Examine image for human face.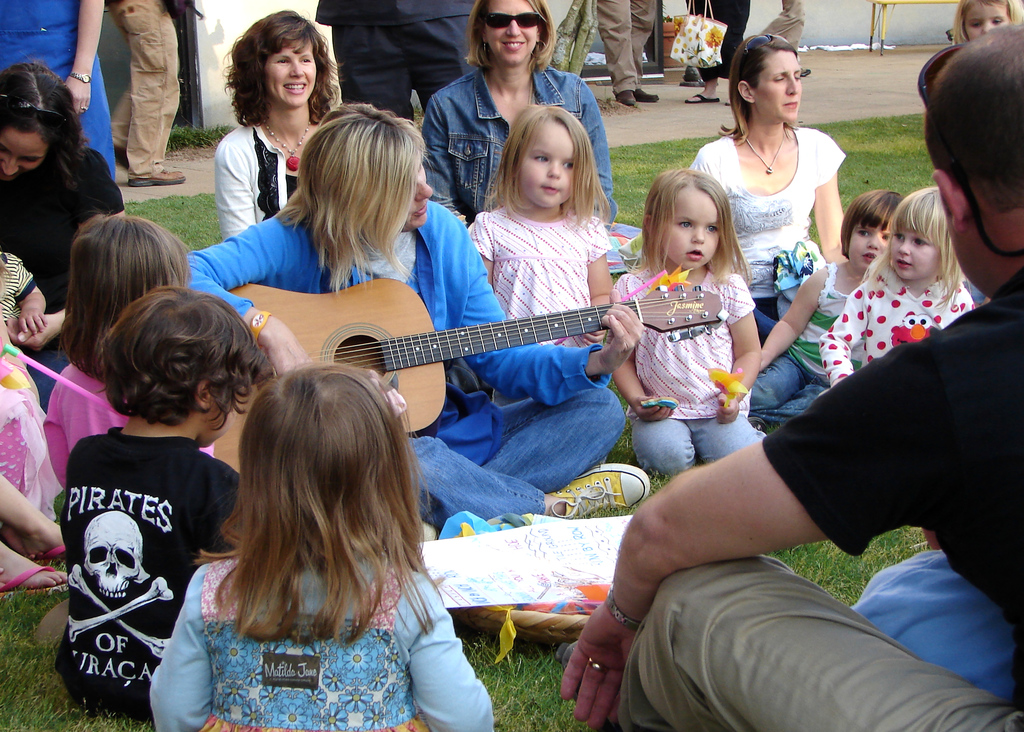
Examination result: left=521, top=117, right=572, bottom=208.
